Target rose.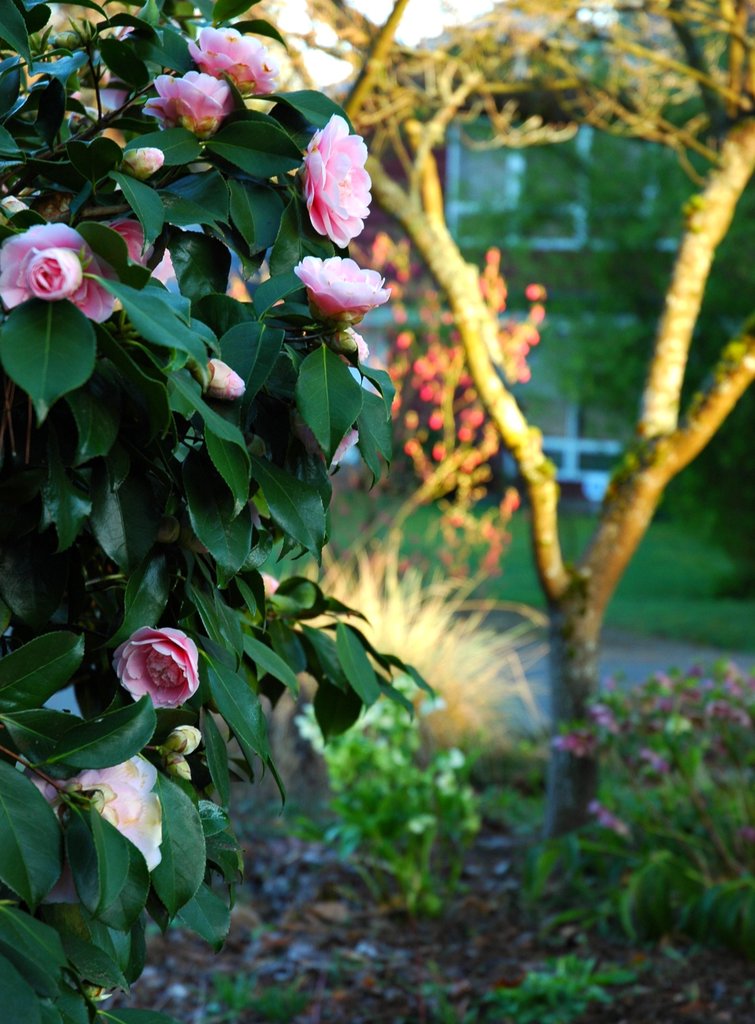
Target region: left=0, top=220, right=156, bottom=326.
